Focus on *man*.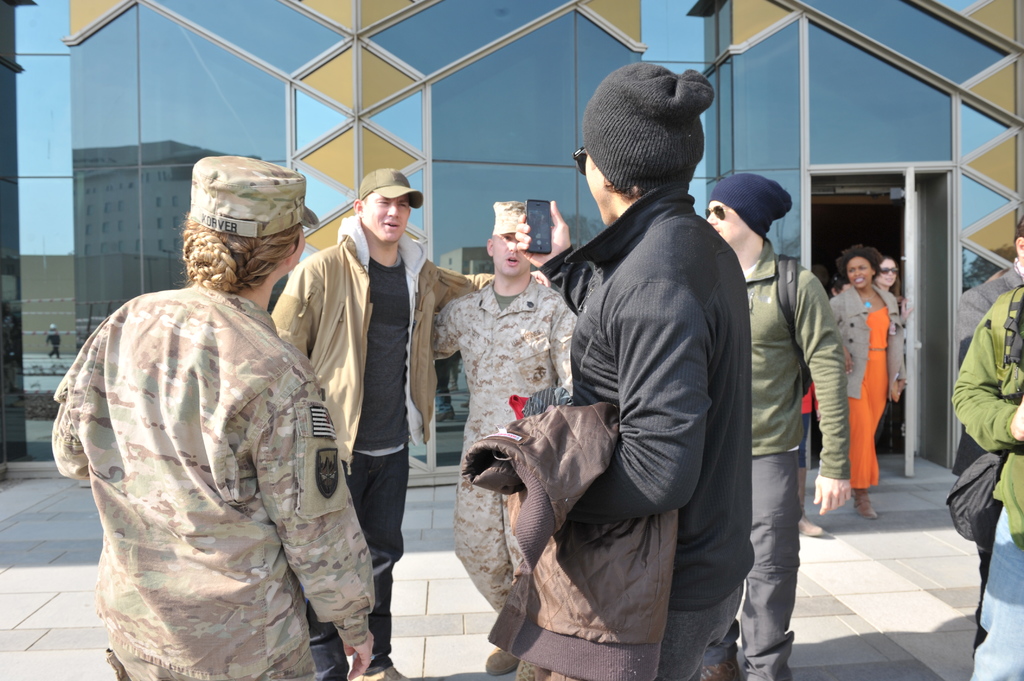
Focused at 433, 196, 579, 680.
